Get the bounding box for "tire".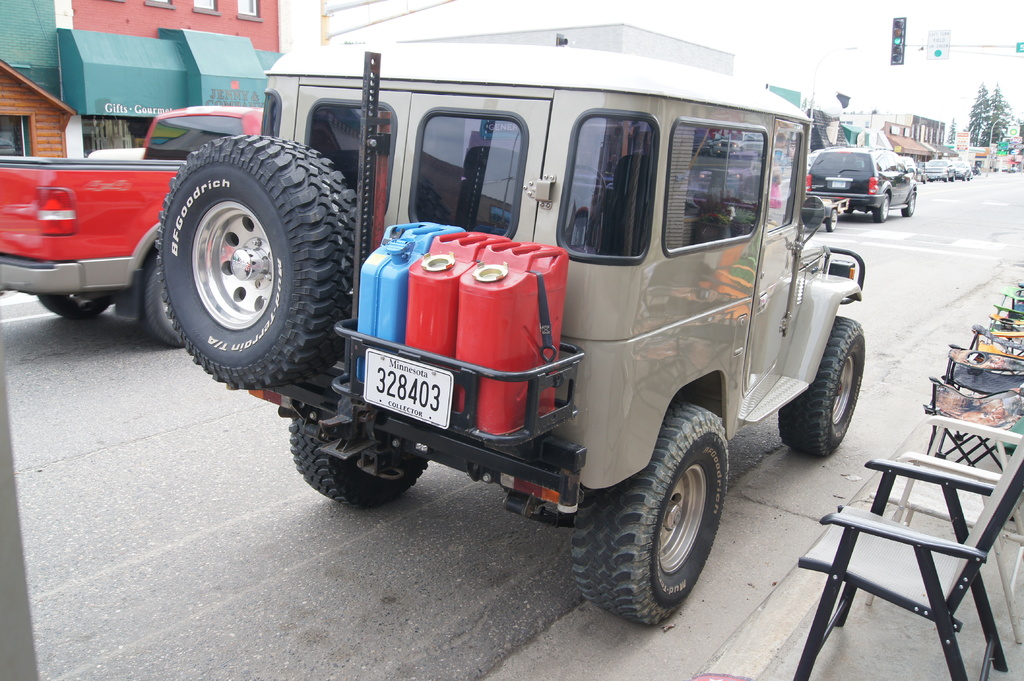
{"left": 138, "top": 242, "right": 184, "bottom": 343}.
